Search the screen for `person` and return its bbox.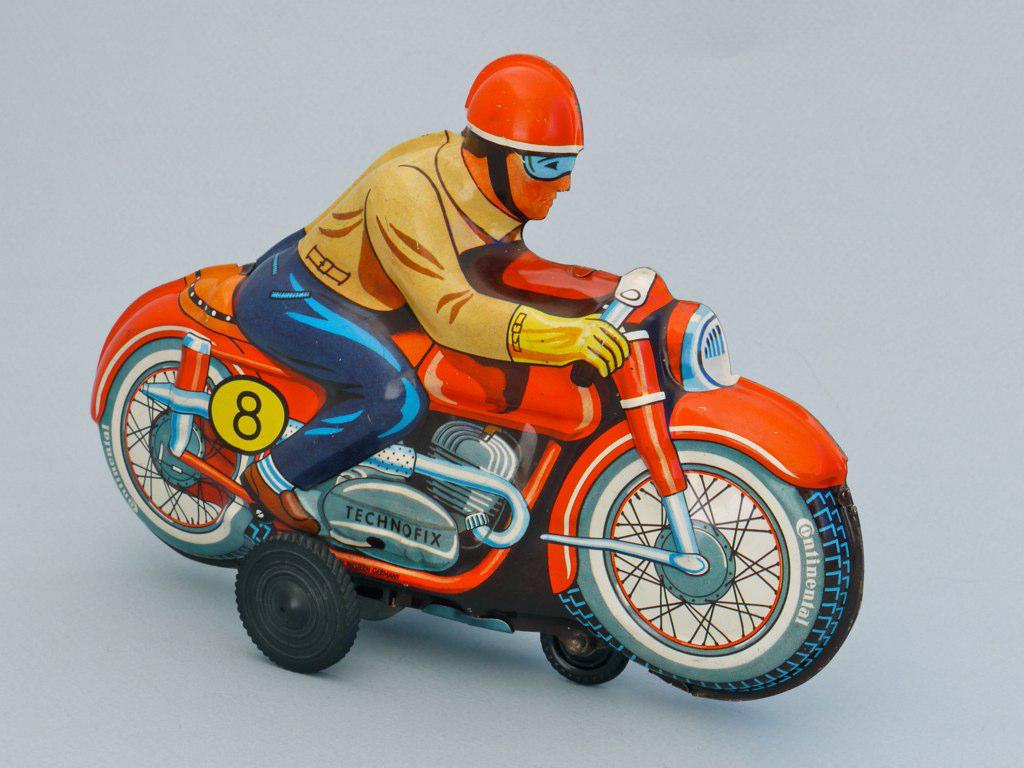
Found: {"x1": 228, "y1": 54, "x2": 630, "y2": 535}.
